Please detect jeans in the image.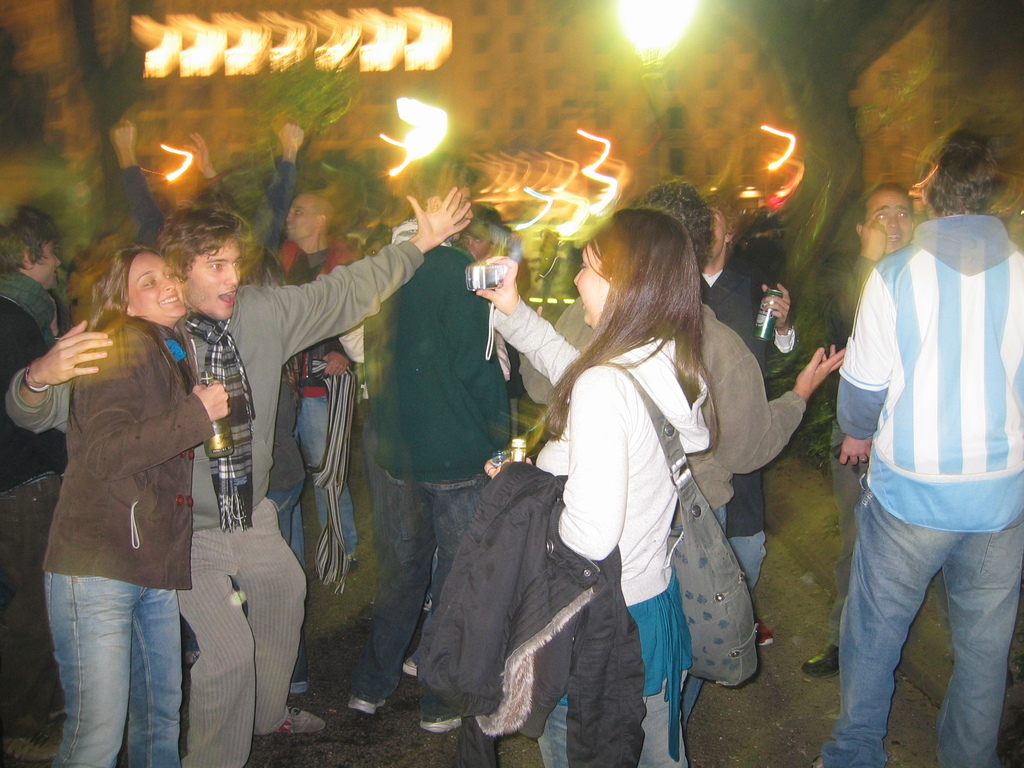
x1=534 y1=669 x2=687 y2=767.
